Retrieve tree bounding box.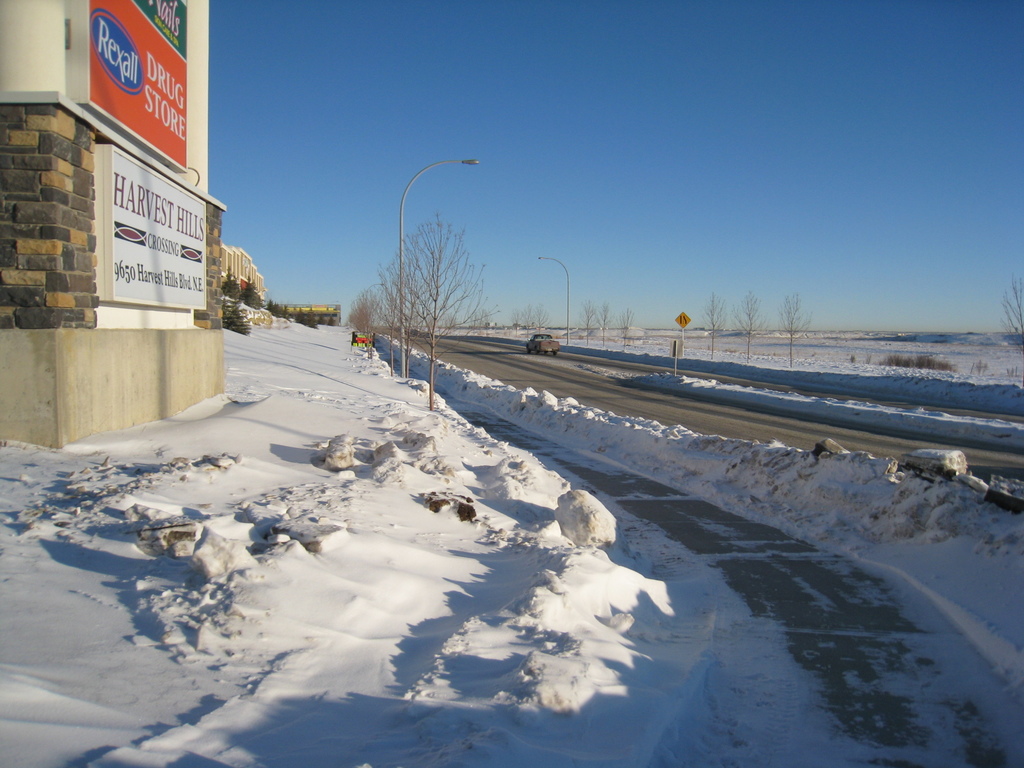
Bounding box: bbox=(774, 282, 810, 372).
